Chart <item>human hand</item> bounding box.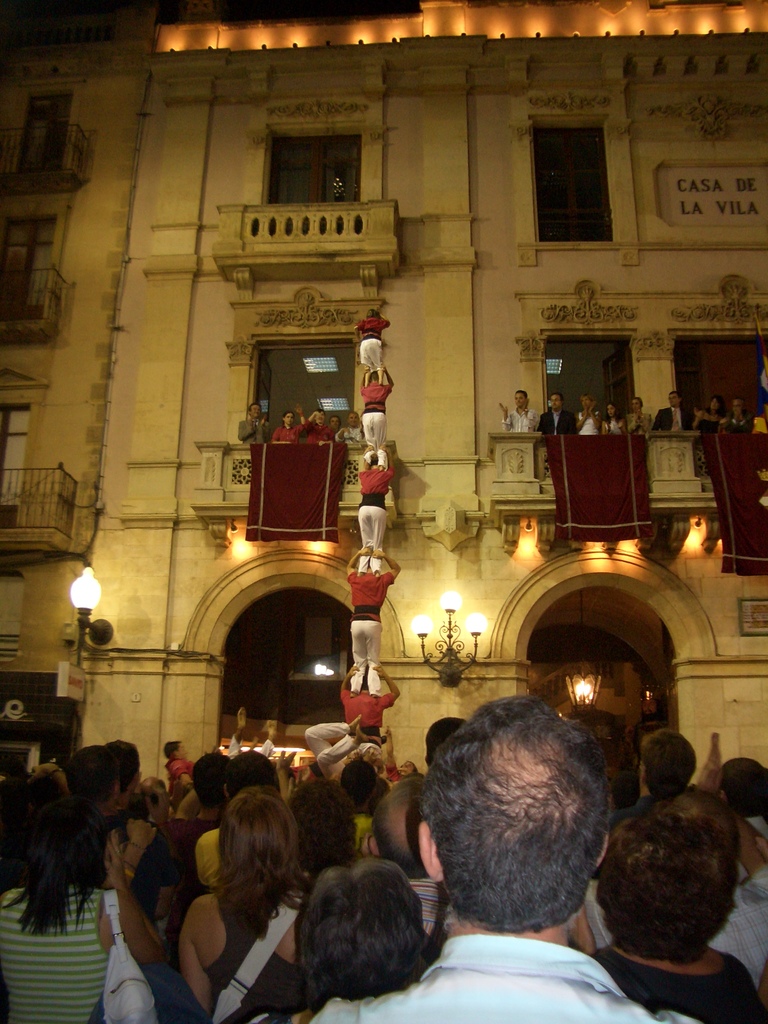
Charted: x1=345 y1=666 x2=359 y2=679.
